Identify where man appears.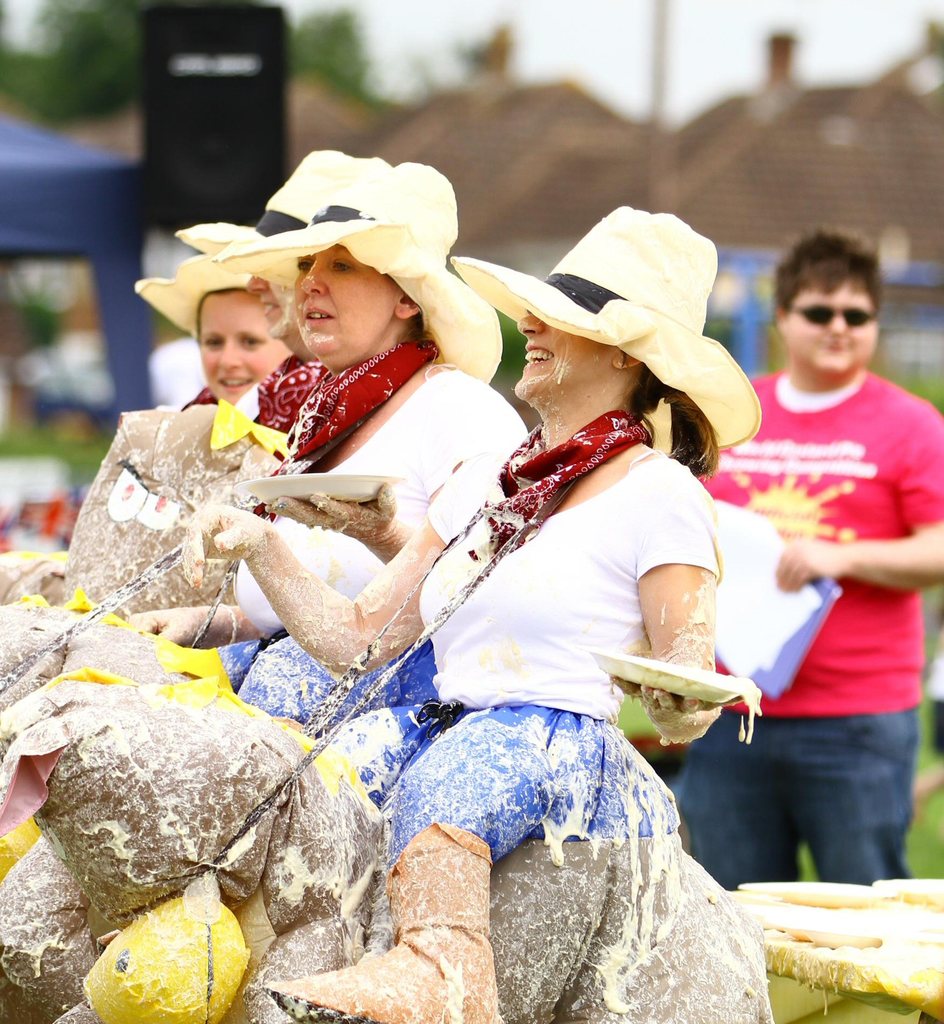
Appears at [x1=717, y1=175, x2=943, y2=904].
